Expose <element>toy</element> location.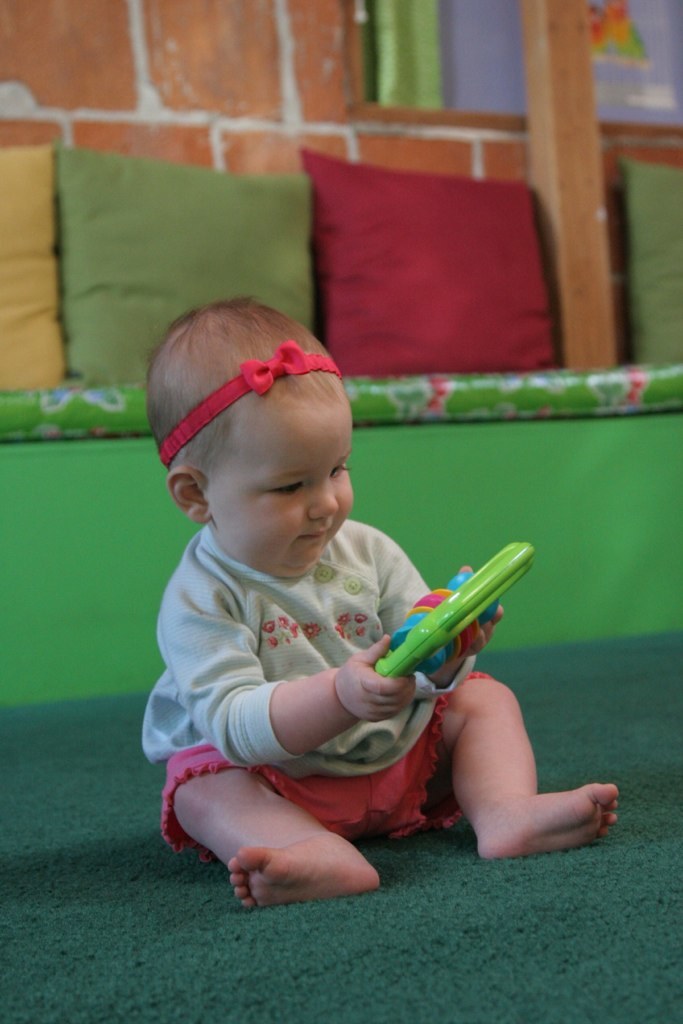
Exposed at rect(377, 528, 526, 668).
